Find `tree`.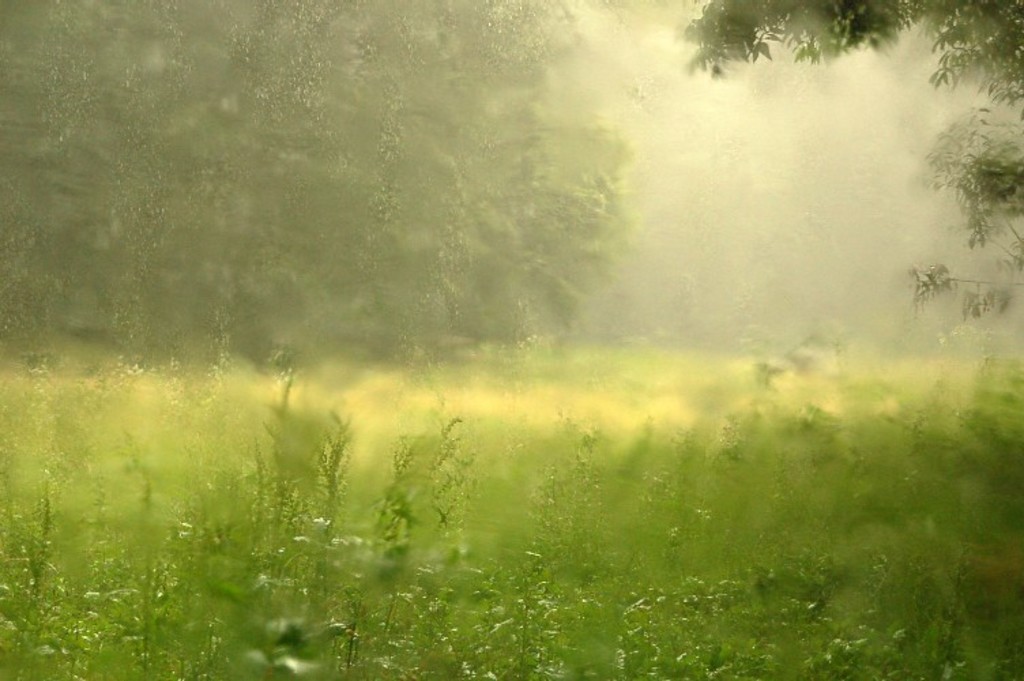
x1=678 y1=4 x2=1023 y2=313.
